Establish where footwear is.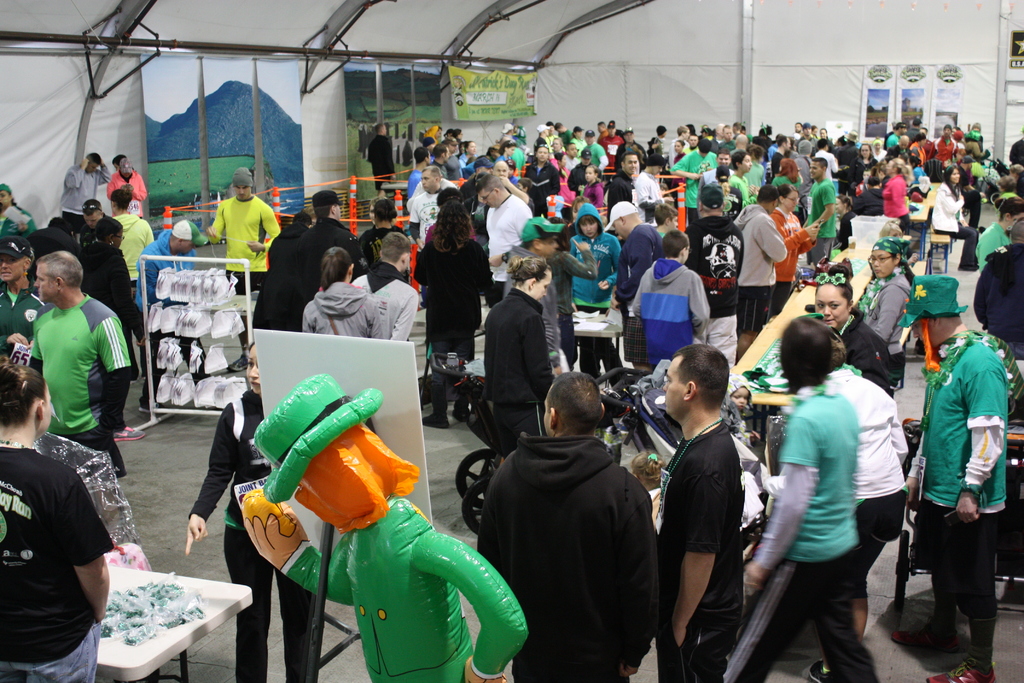
Established at [left=417, top=411, right=458, bottom=432].
